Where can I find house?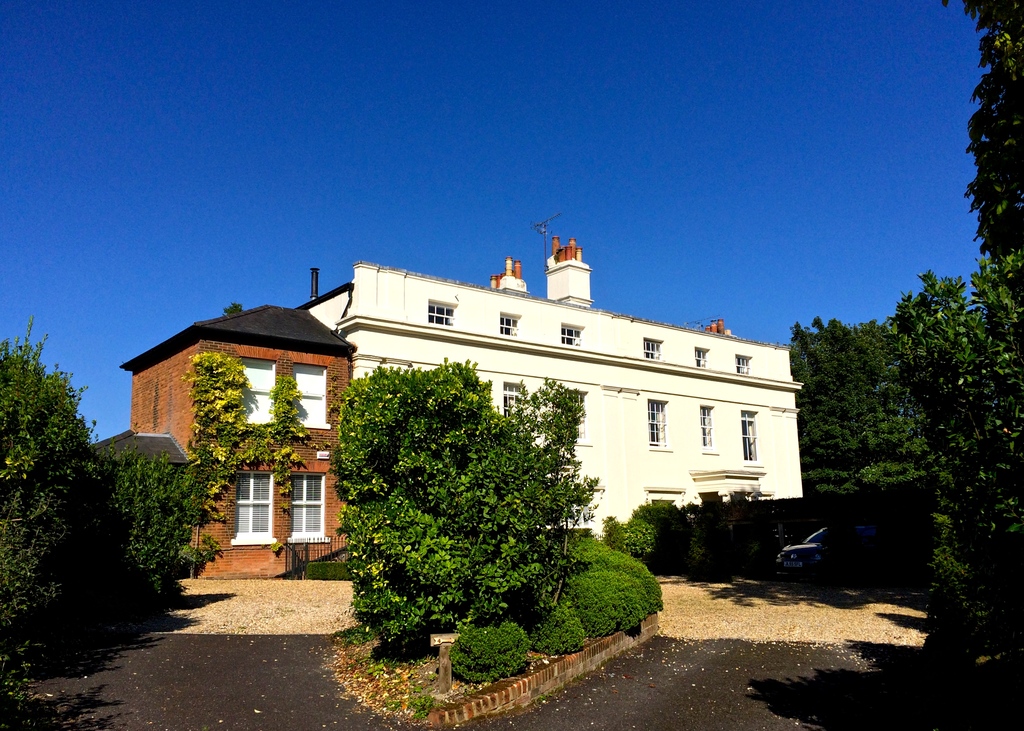
You can find it at l=122, t=294, r=351, b=584.
